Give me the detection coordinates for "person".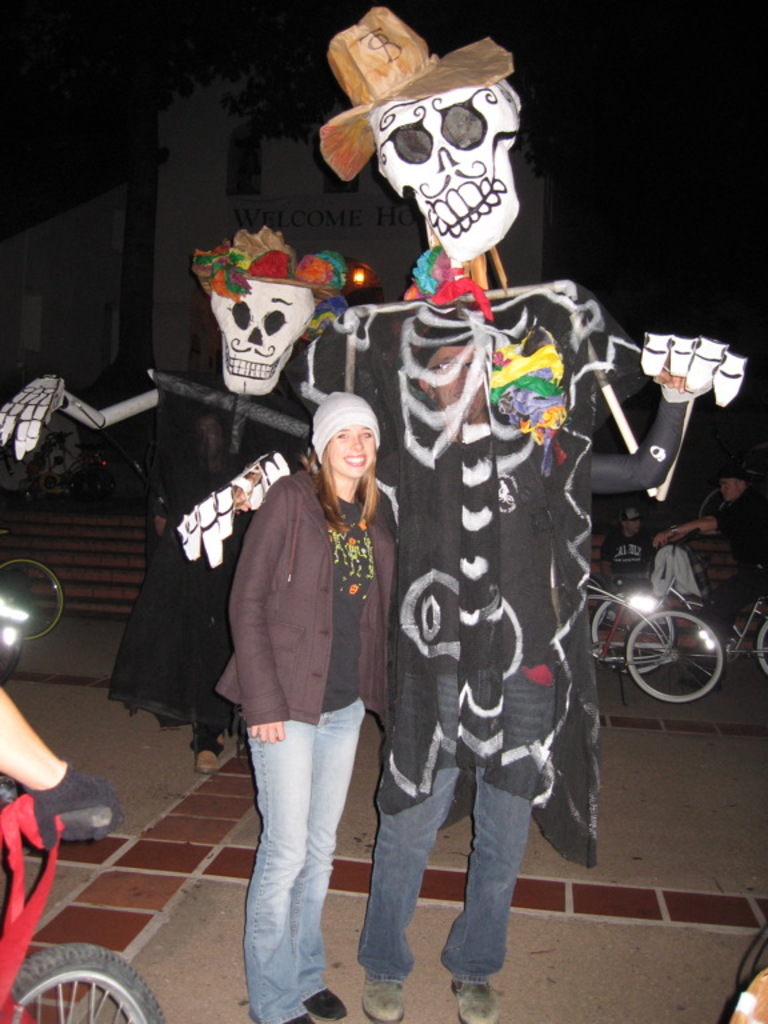
644,467,761,631.
